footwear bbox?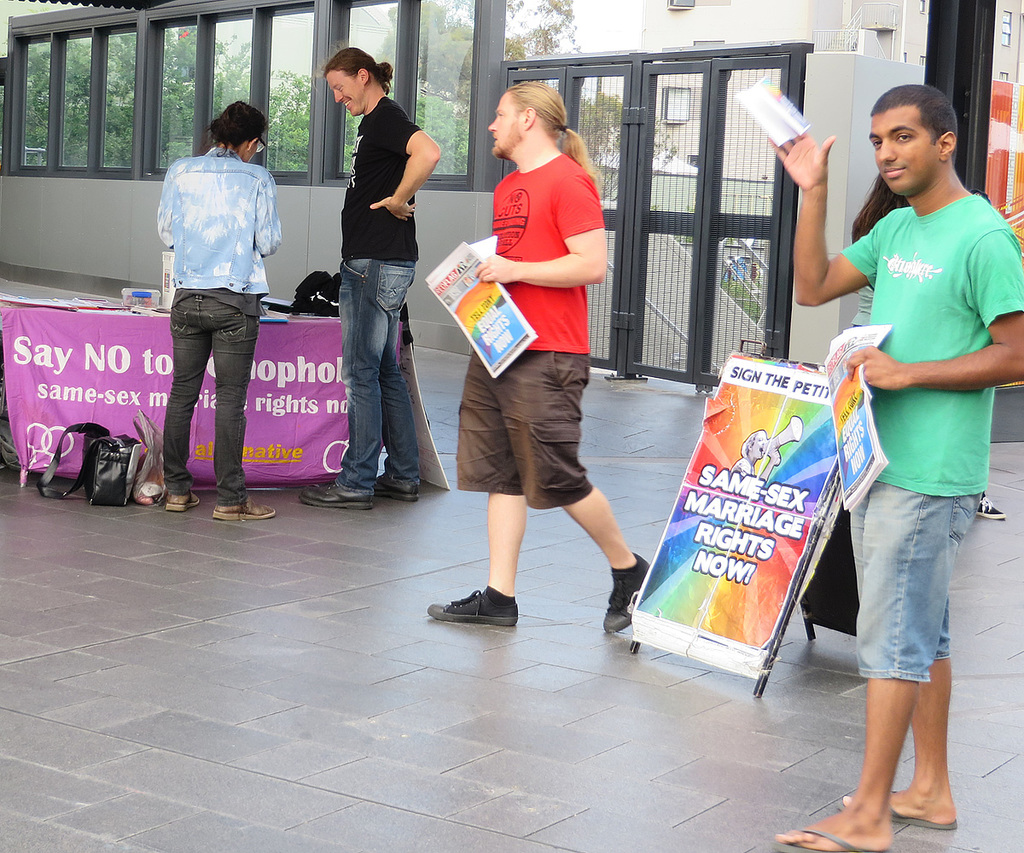
bbox(766, 823, 891, 852)
